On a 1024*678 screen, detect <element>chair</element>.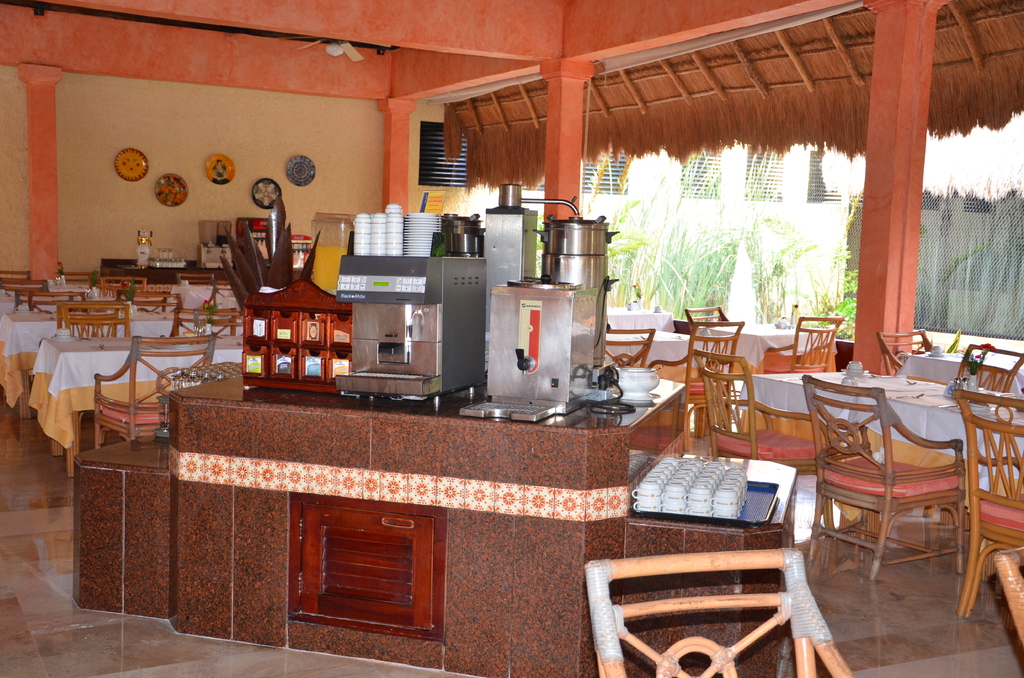
crop(755, 311, 850, 376).
